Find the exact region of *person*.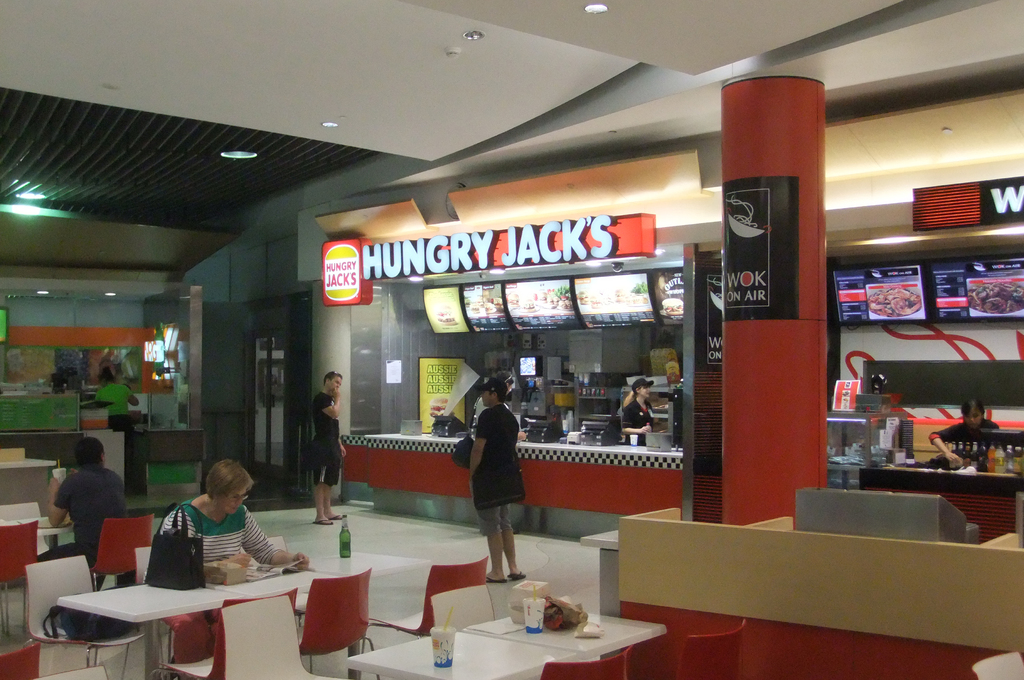
Exact region: 305, 367, 344, 528.
